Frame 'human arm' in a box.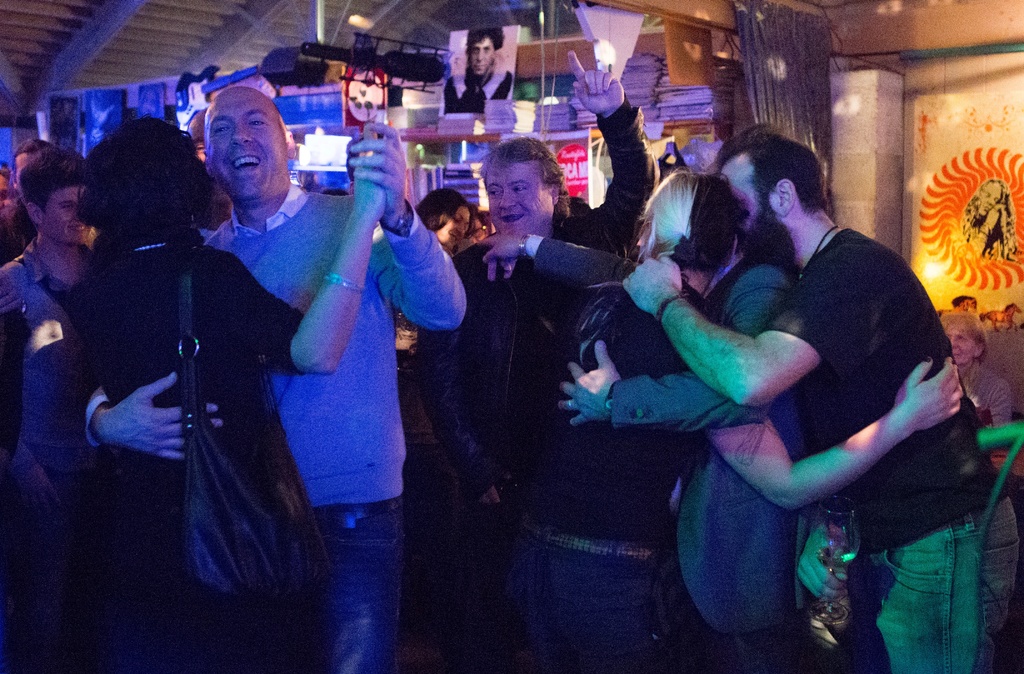
[227,127,385,380].
